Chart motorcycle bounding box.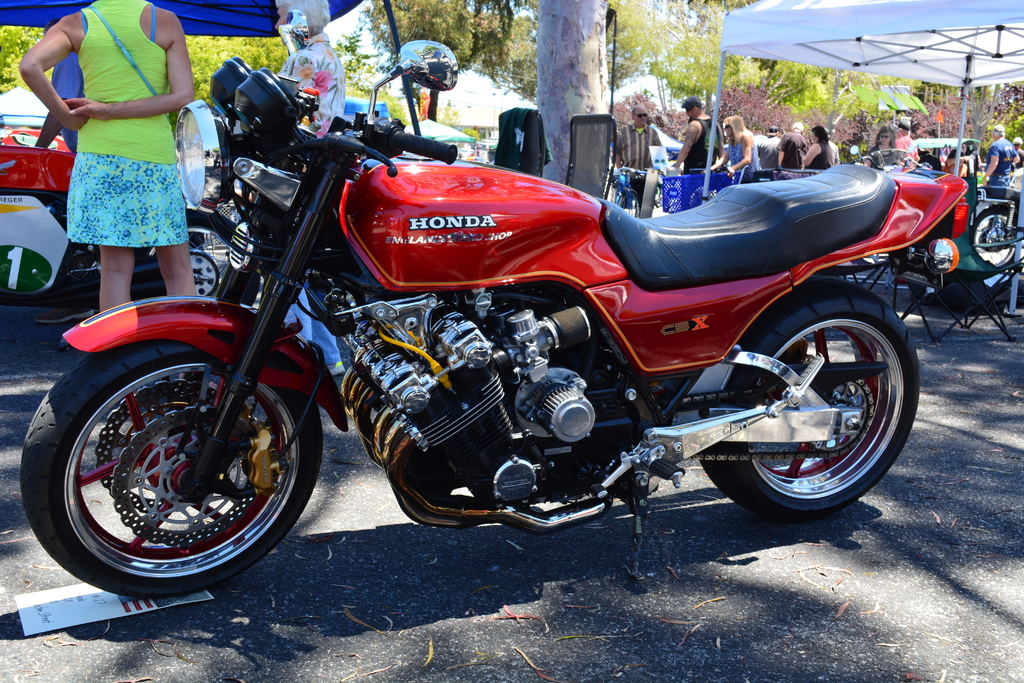
Charted: 22 10 969 601.
